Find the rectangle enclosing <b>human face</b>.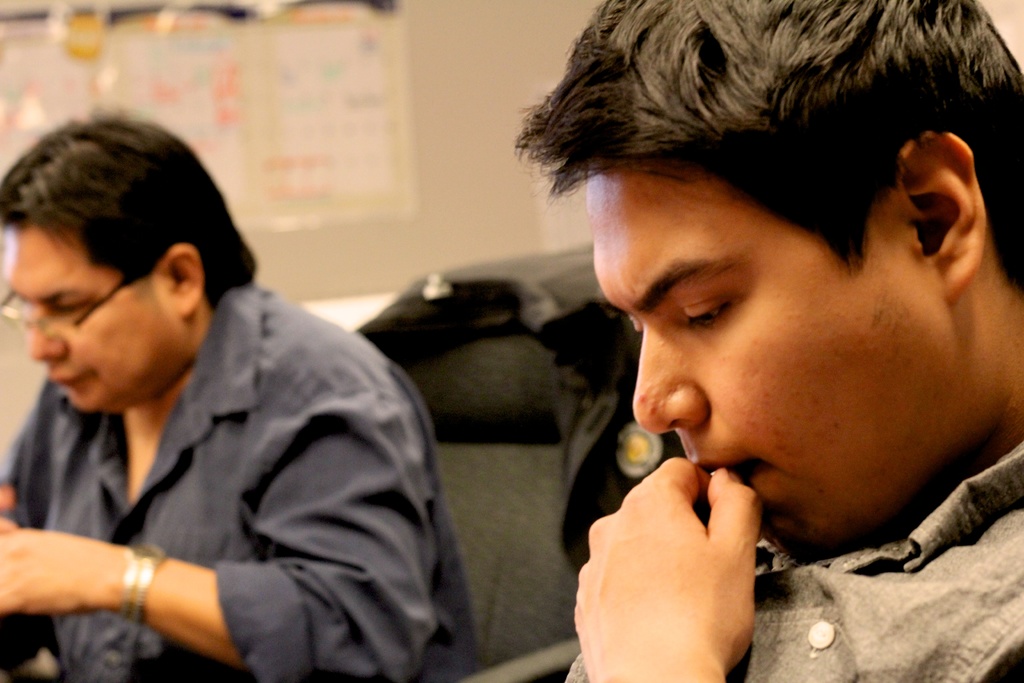
select_region(586, 164, 856, 567).
